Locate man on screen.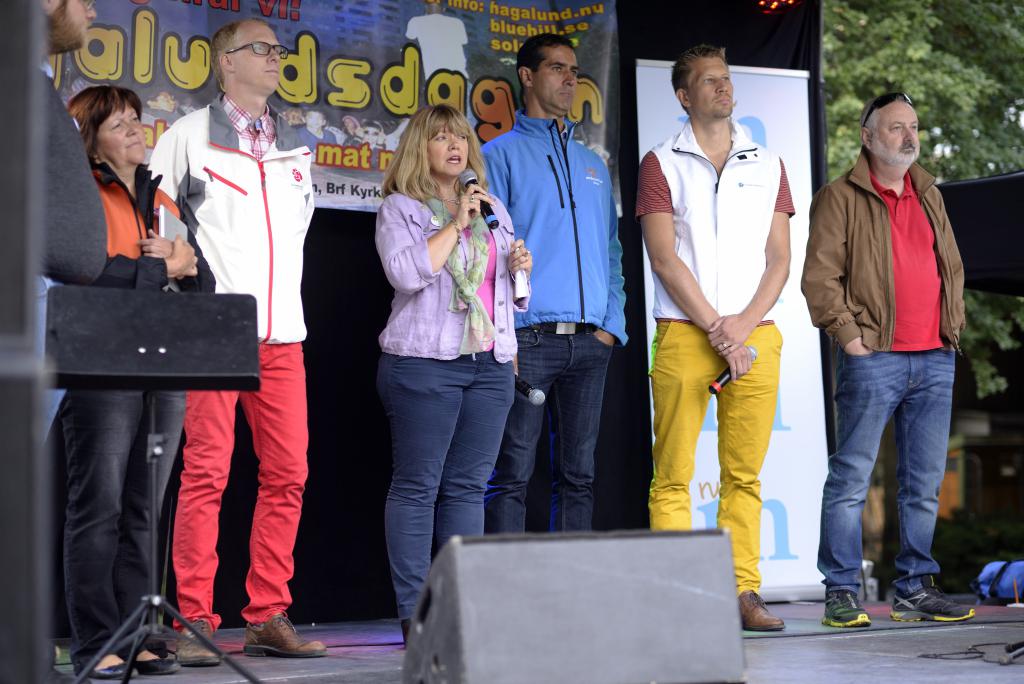
On screen at box(794, 89, 971, 638).
